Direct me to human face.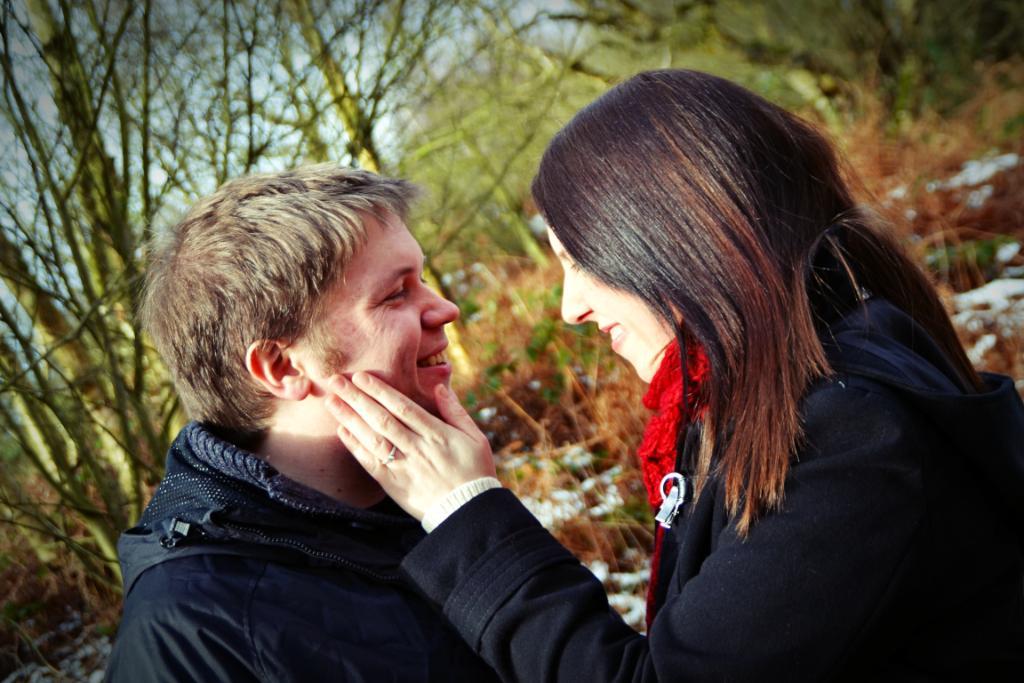
Direction: (x1=290, y1=194, x2=459, y2=420).
